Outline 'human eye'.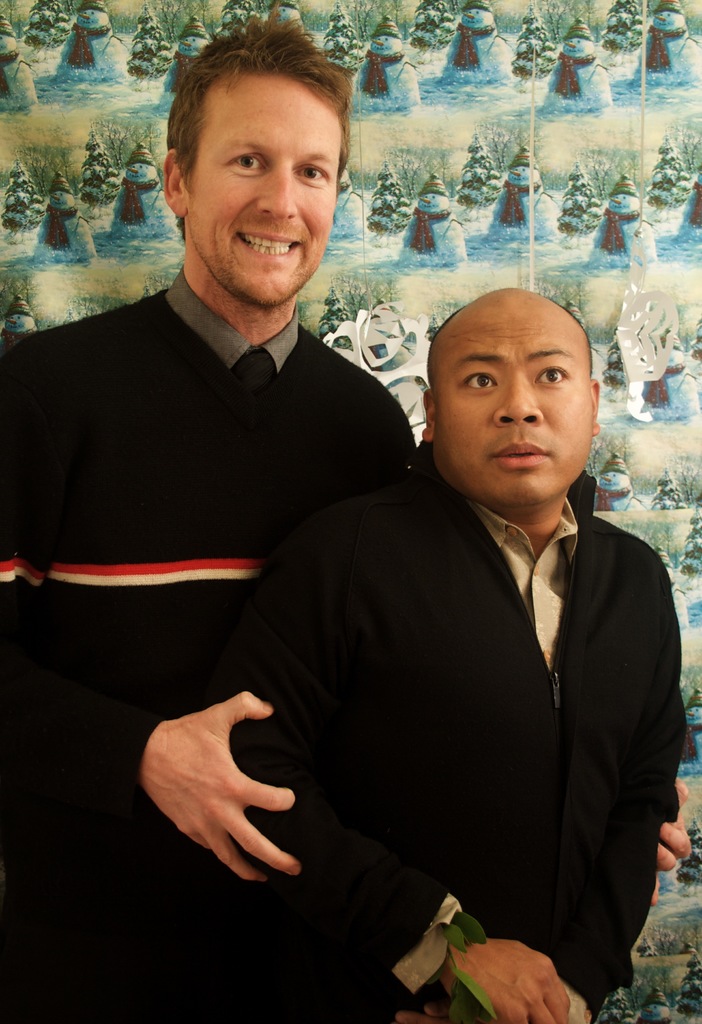
Outline: [532,360,569,388].
